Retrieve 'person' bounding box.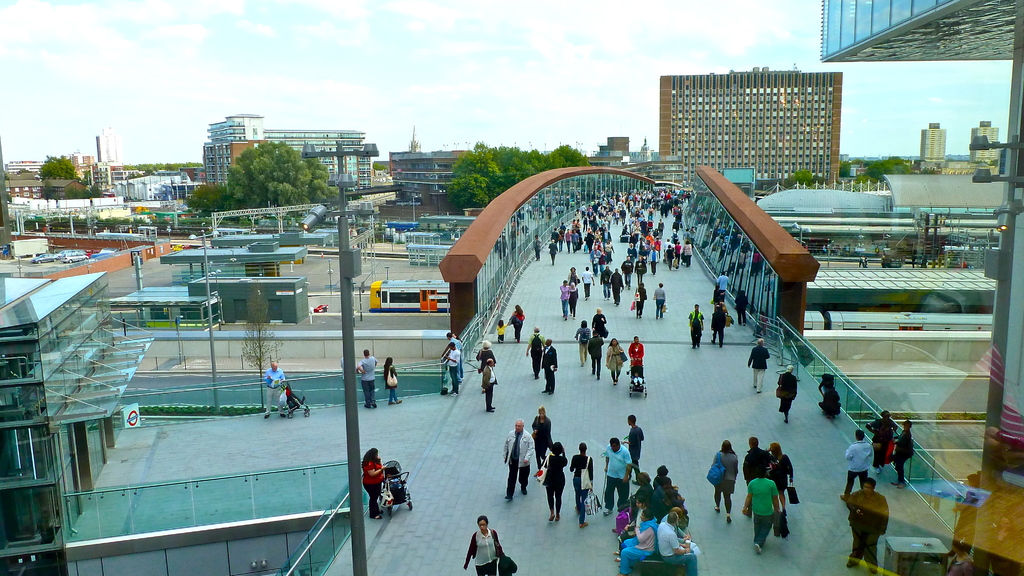
Bounding box: (742, 439, 771, 515).
